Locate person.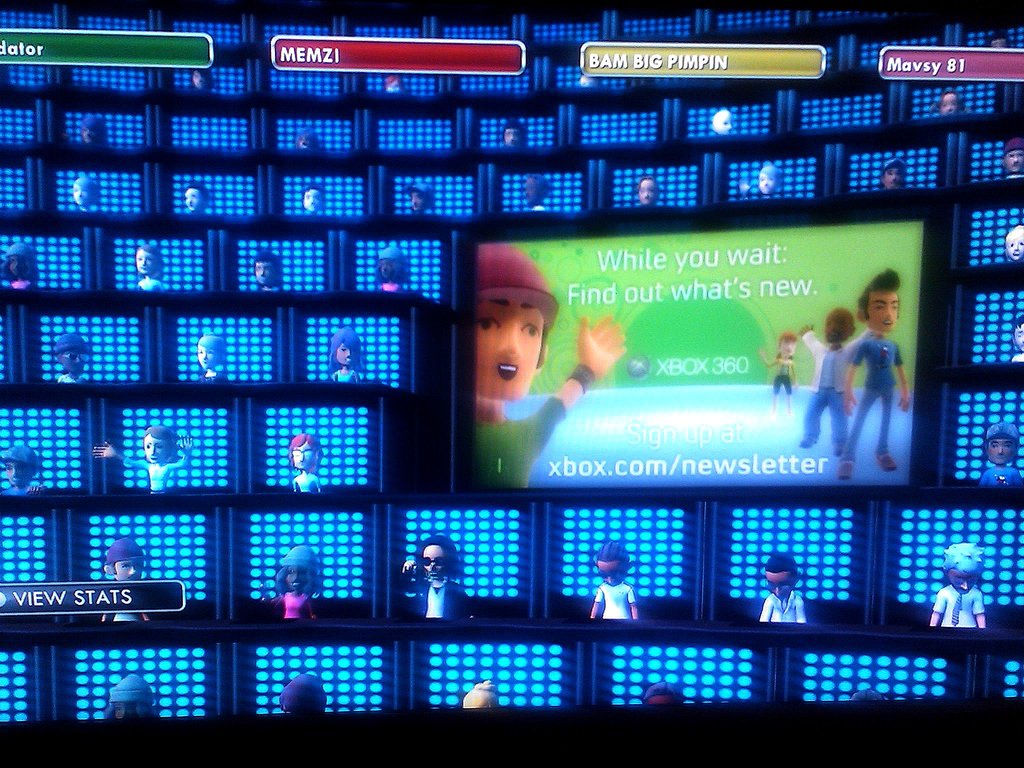
Bounding box: <bbox>762, 337, 796, 410</bbox>.
